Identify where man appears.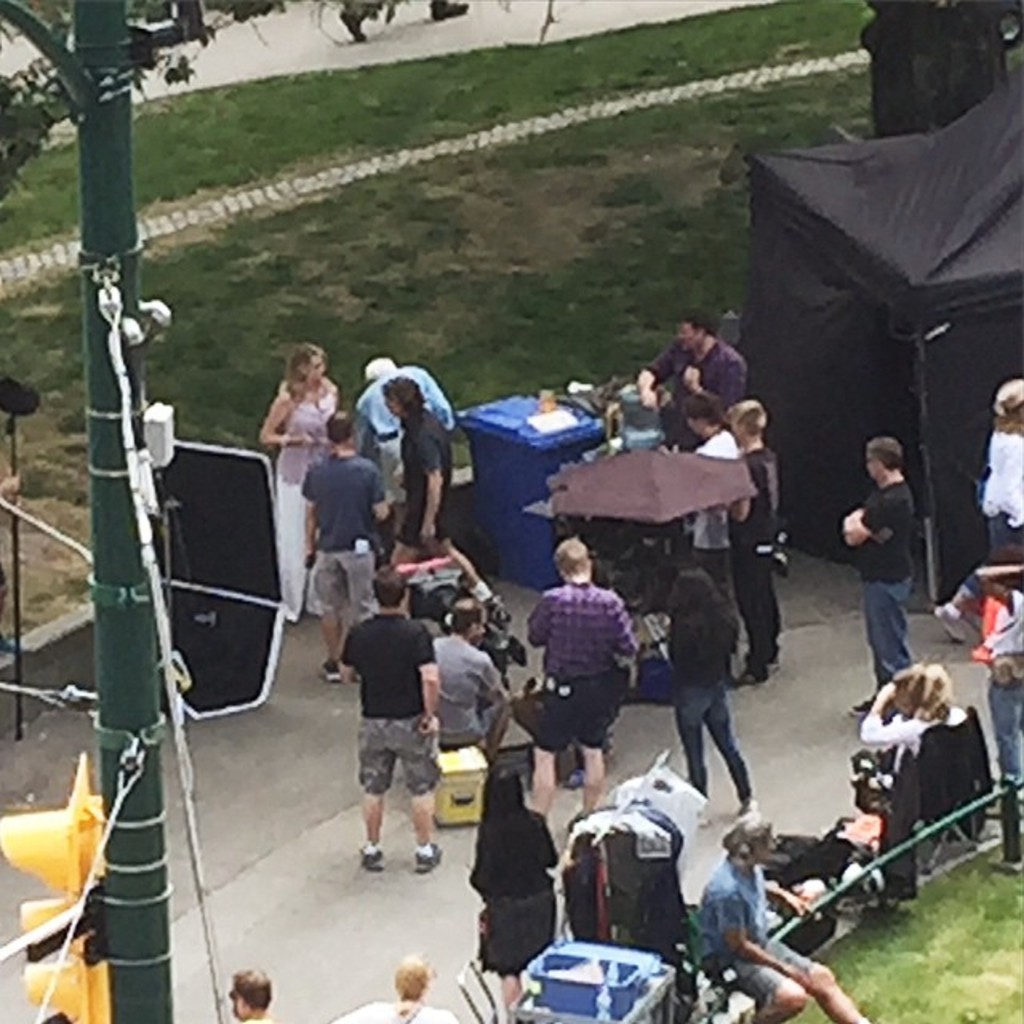
Appears at [381, 368, 450, 563].
